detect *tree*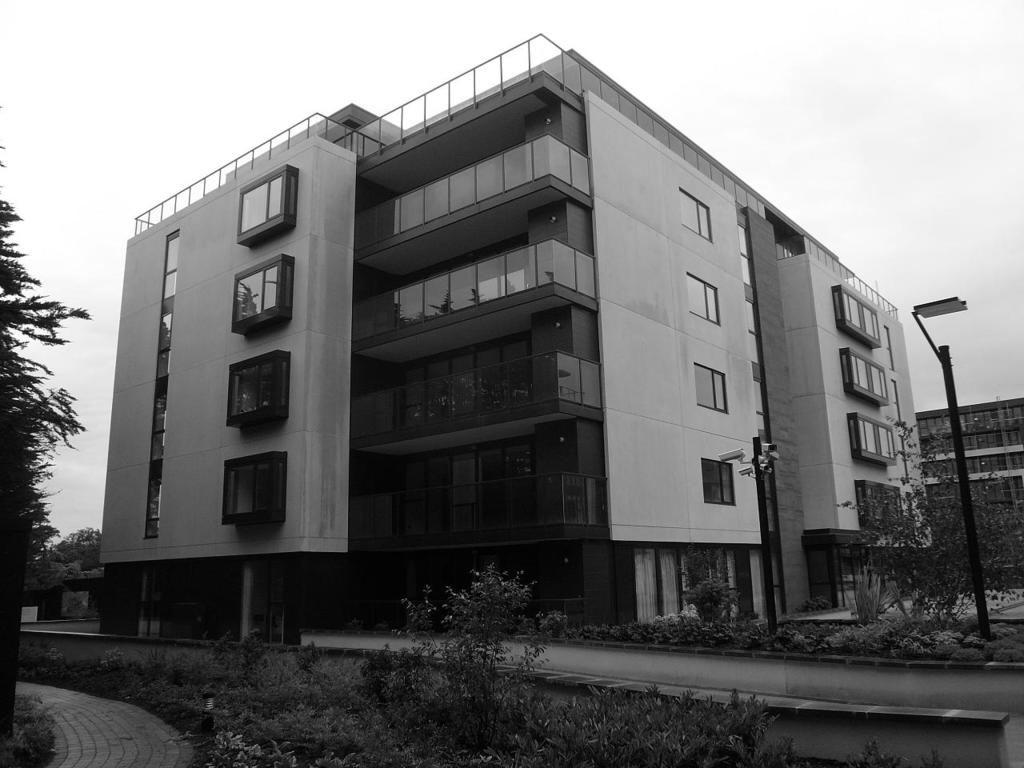
[694, 551, 747, 622]
